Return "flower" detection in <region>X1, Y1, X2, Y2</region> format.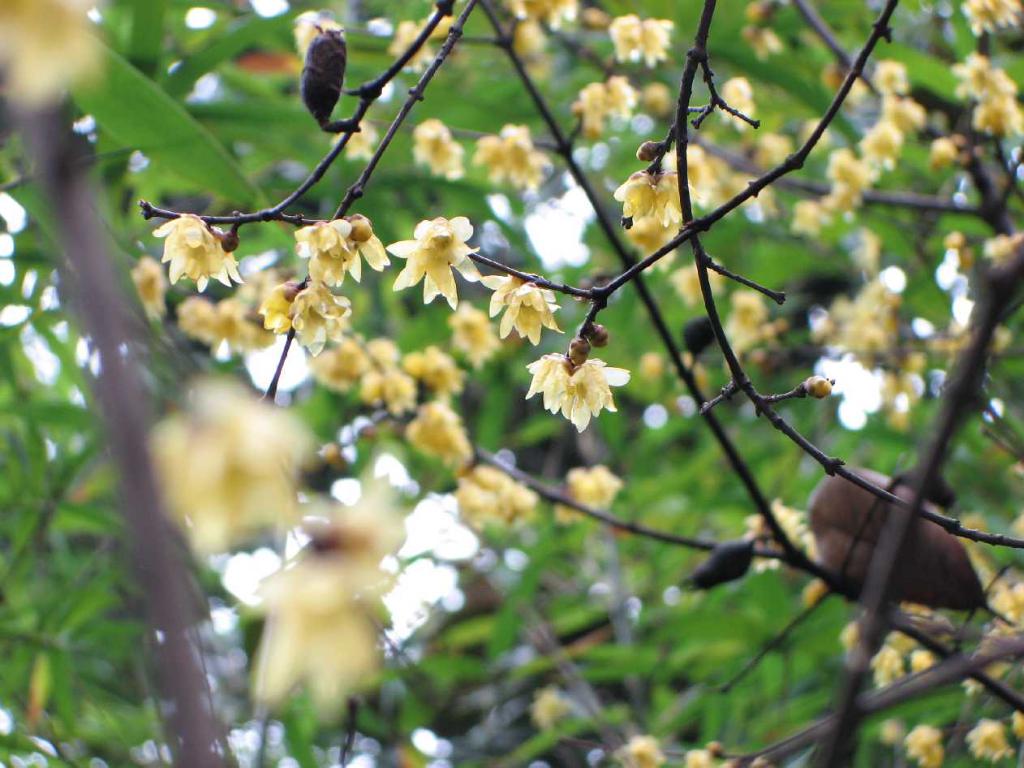
<region>261, 277, 346, 354</region>.
